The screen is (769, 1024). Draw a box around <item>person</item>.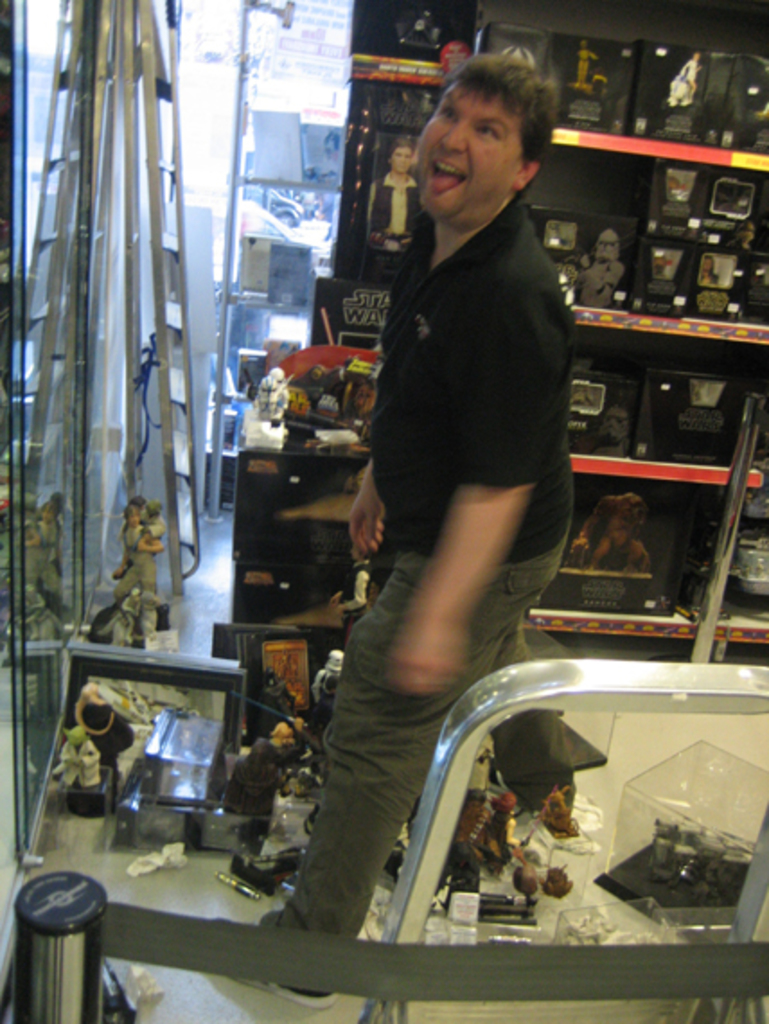
[120,499,156,593].
